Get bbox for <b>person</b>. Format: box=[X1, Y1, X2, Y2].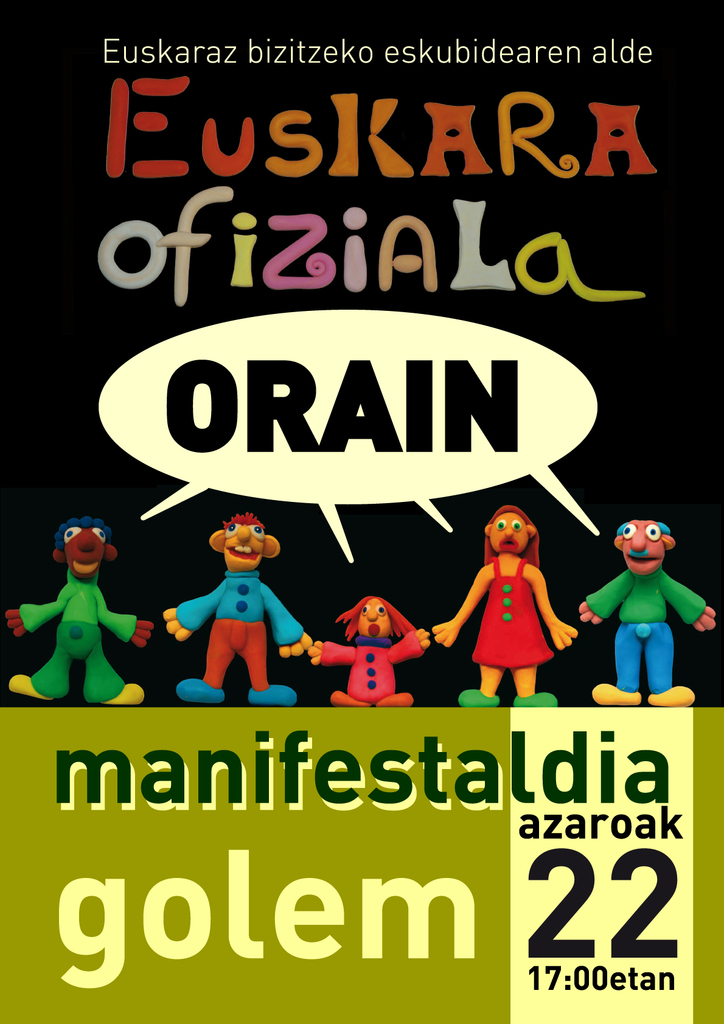
box=[163, 511, 314, 705].
